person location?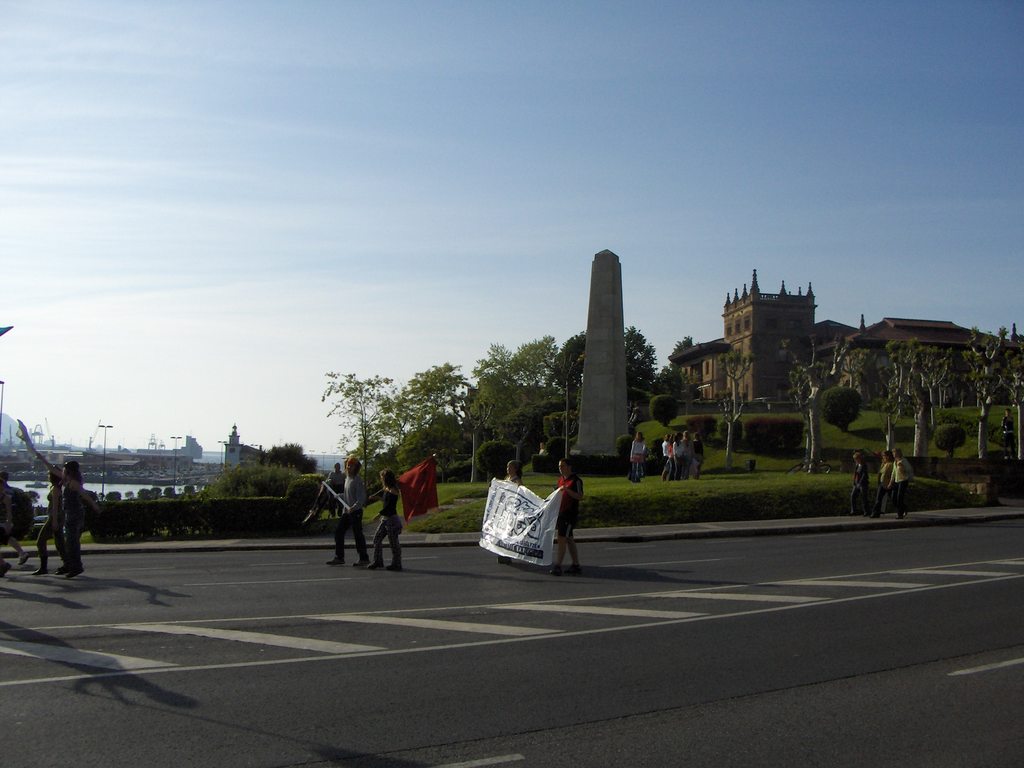
select_region(627, 428, 648, 483)
